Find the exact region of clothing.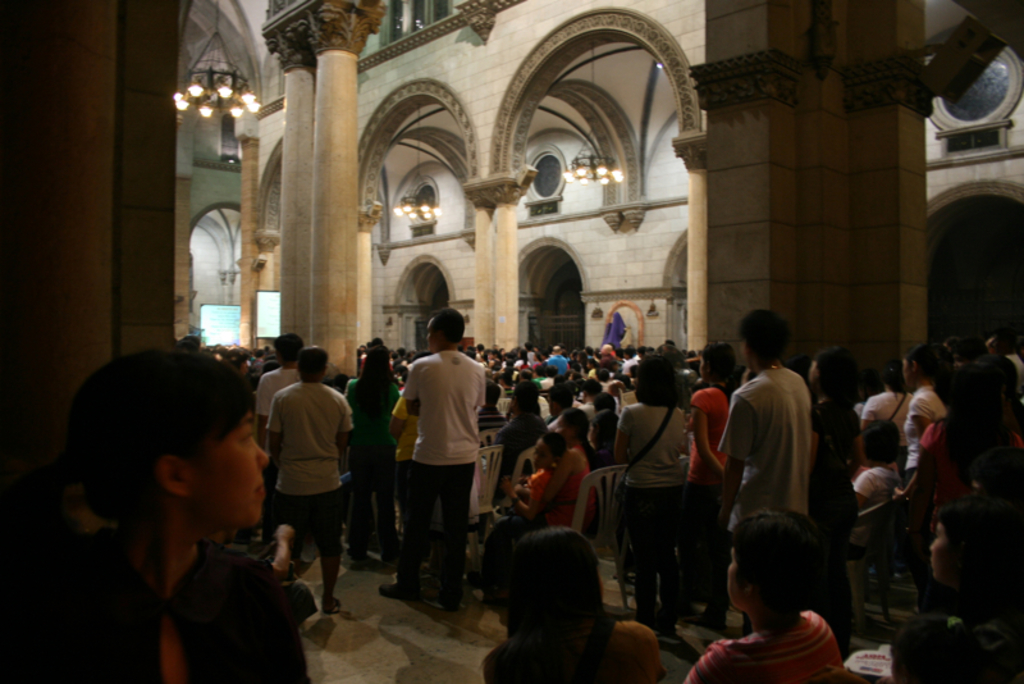
Exact region: [x1=897, y1=485, x2=1023, y2=676].
